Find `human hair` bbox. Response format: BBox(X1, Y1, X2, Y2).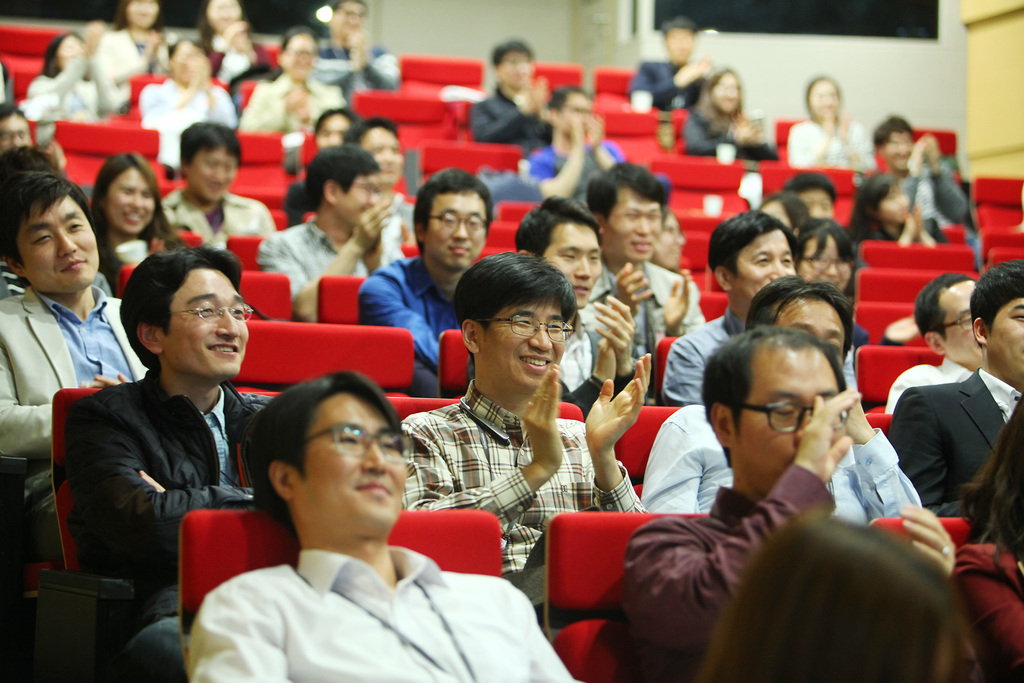
BBox(851, 174, 892, 241).
